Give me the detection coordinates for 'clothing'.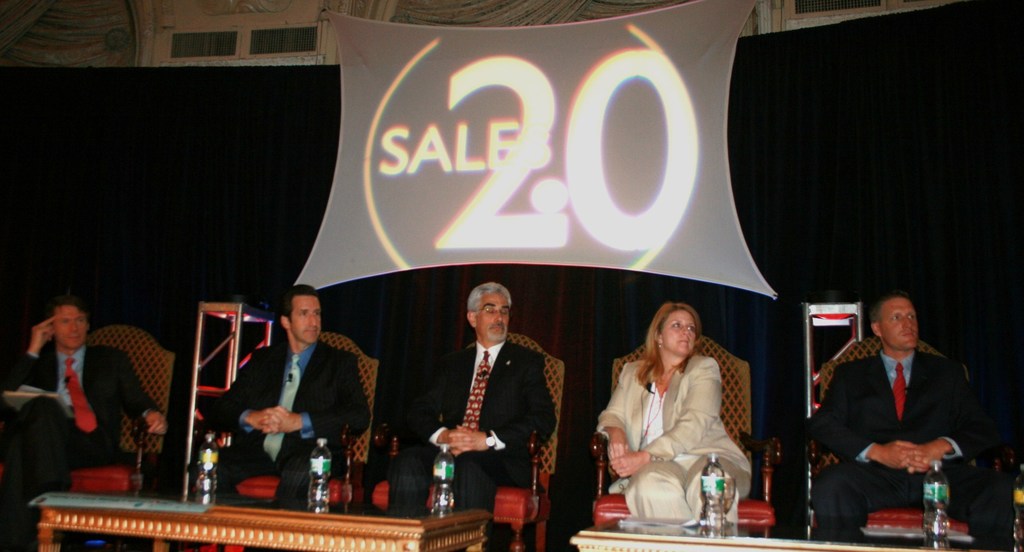
crop(808, 346, 976, 540).
